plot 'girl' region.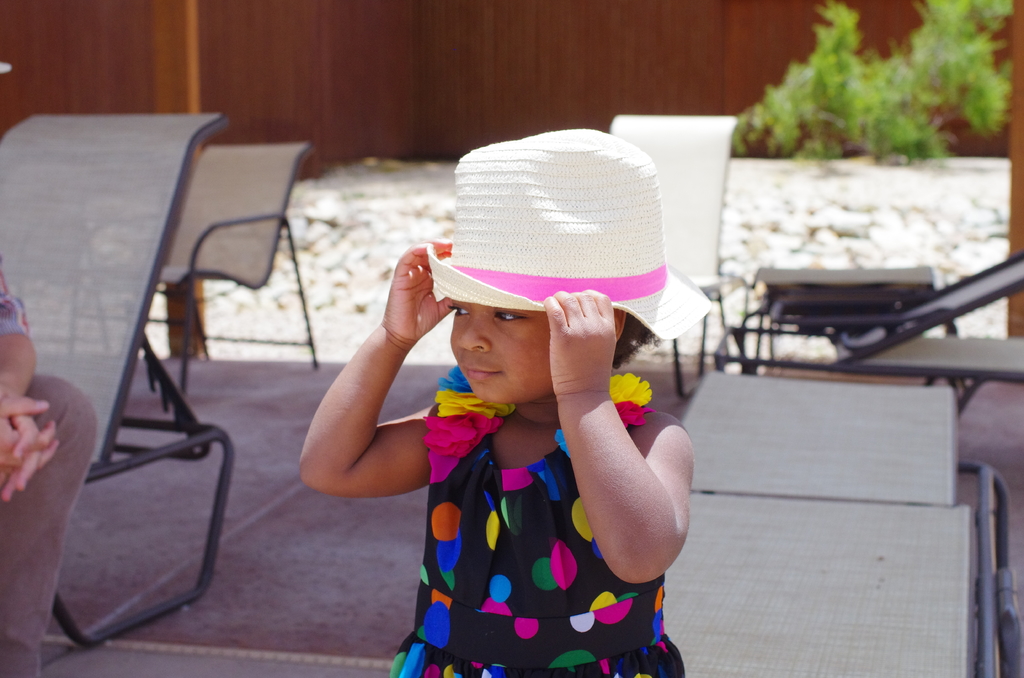
Plotted at BBox(298, 115, 692, 677).
